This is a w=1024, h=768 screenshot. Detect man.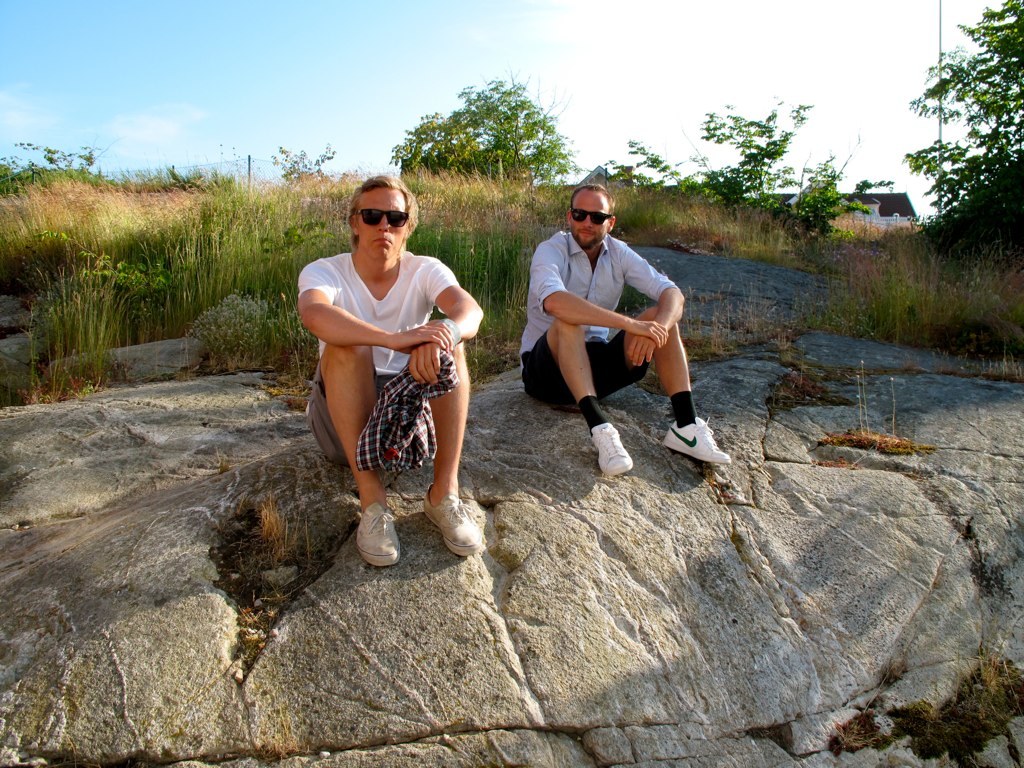
<box>522,184,705,484</box>.
